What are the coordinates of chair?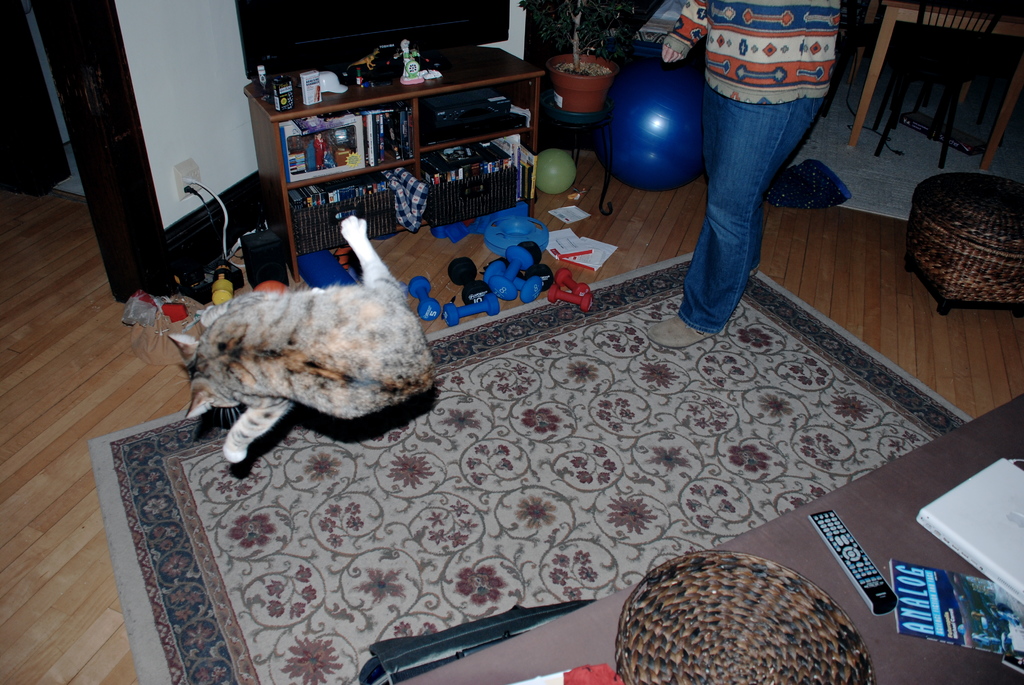
{"x1": 868, "y1": 0, "x2": 1005, "y2": 170}.
